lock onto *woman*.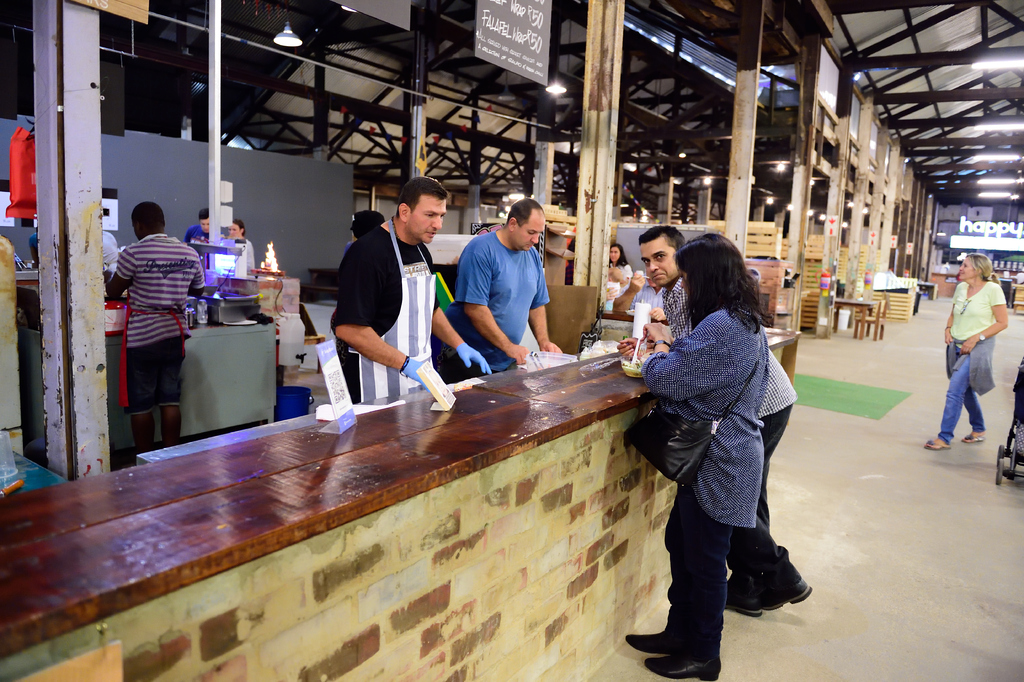
Locked: [left=623, top=188, right=819, bottom=681].
